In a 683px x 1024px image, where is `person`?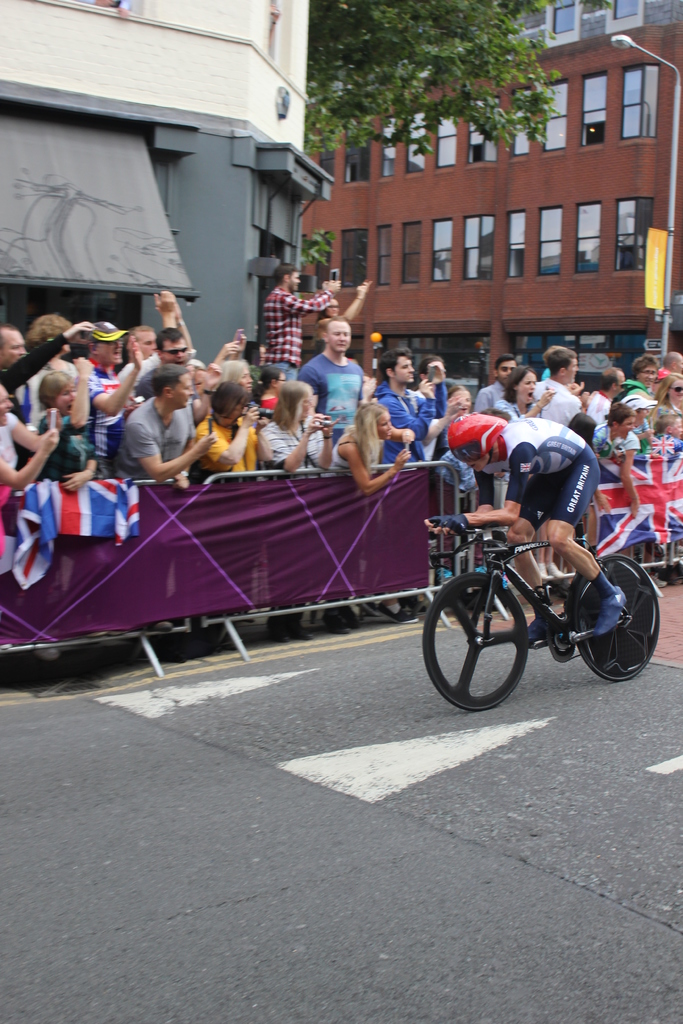
<box>588,397,645,509</box>.
